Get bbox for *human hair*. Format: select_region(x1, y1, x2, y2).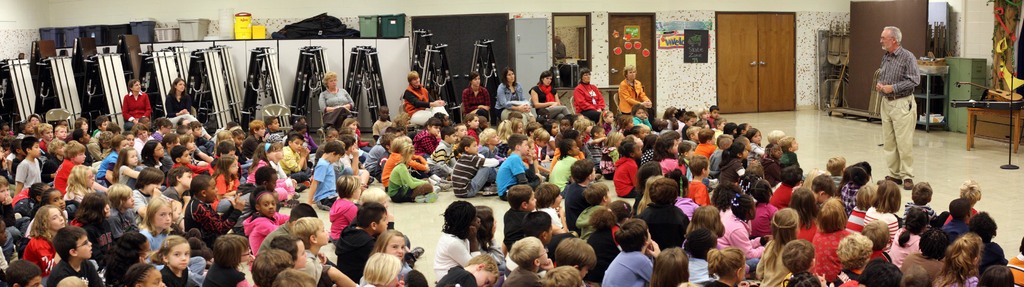
select_region(557, 232, 594, 263).
